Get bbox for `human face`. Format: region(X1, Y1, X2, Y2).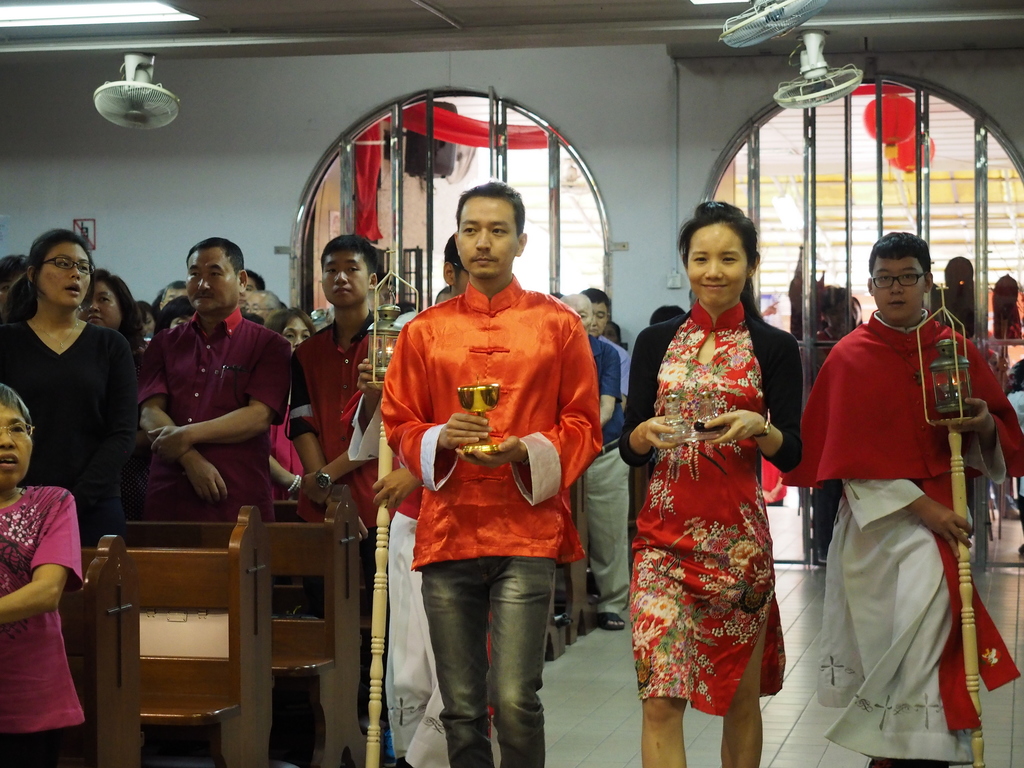
region(181, 240, 234, 317).
